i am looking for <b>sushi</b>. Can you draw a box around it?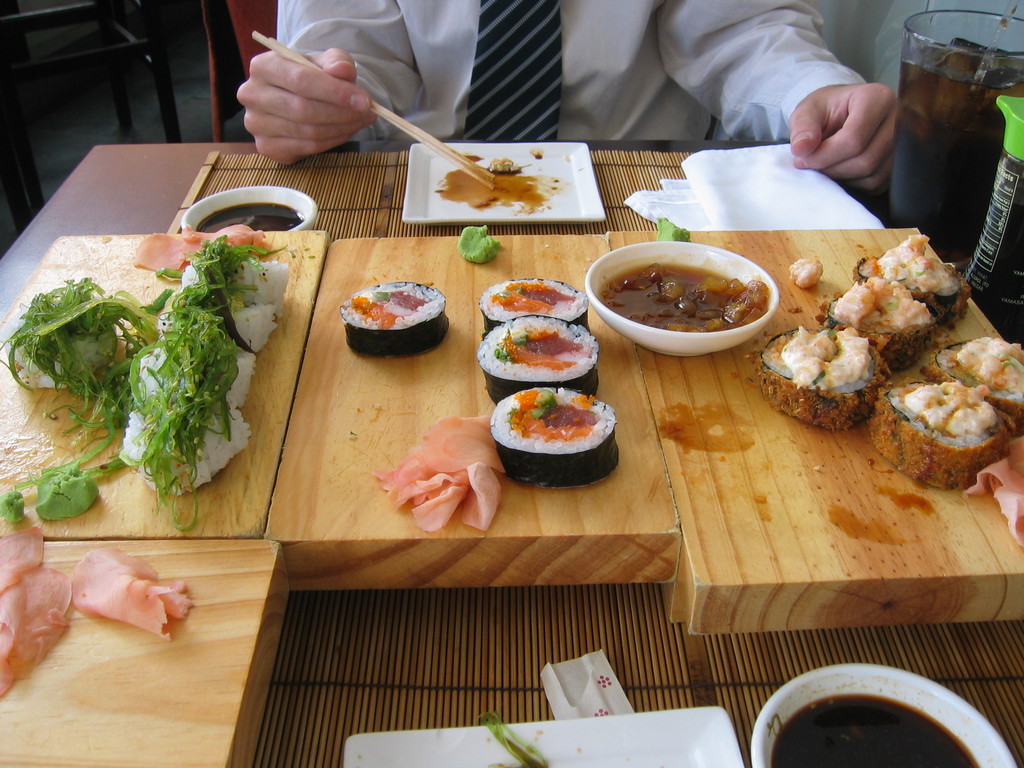
Sure, the bounding box is 477 280 592 331.
